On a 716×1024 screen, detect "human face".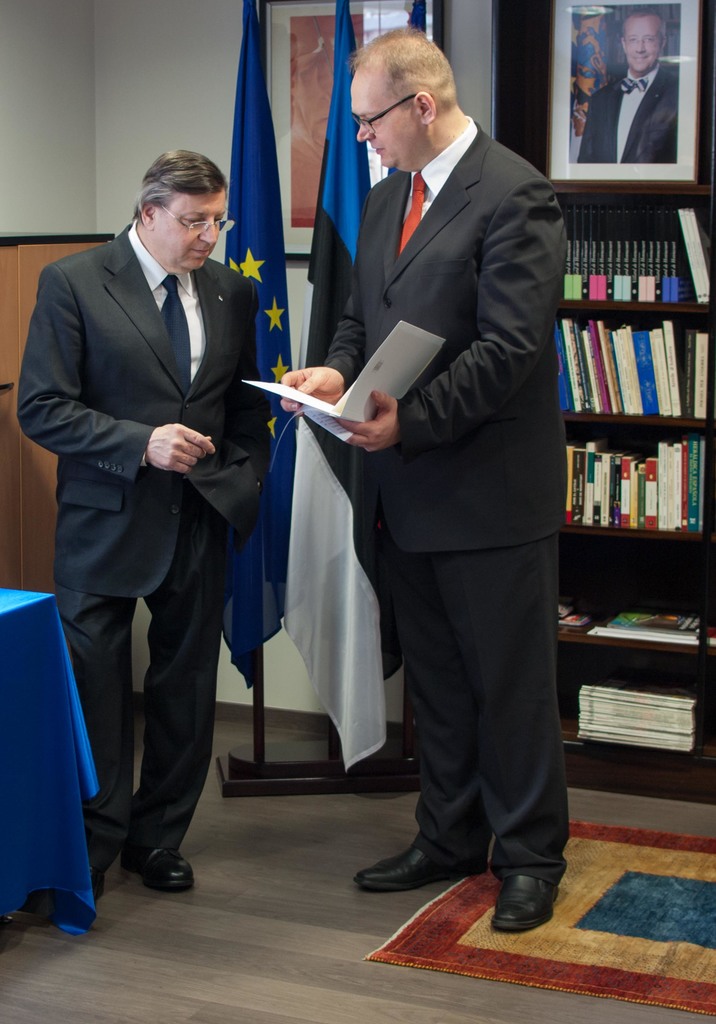
<bbox>629, 16, 658, 70</bbox>.
